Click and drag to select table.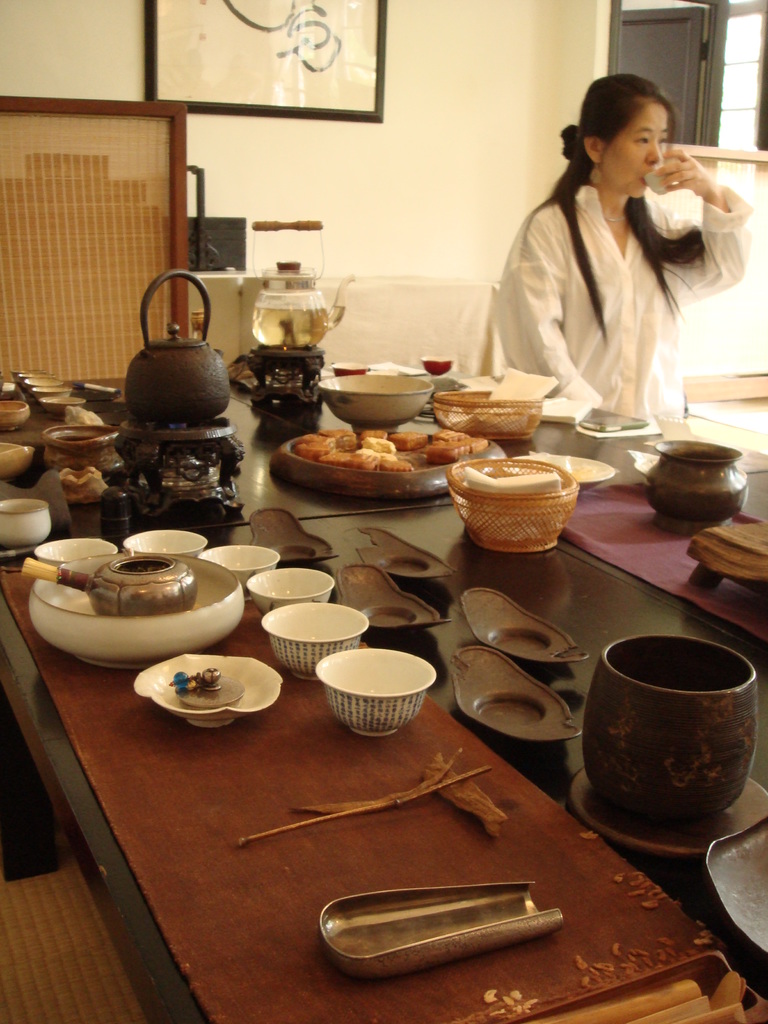
Selection: detection(0, 377, 767, 562).
